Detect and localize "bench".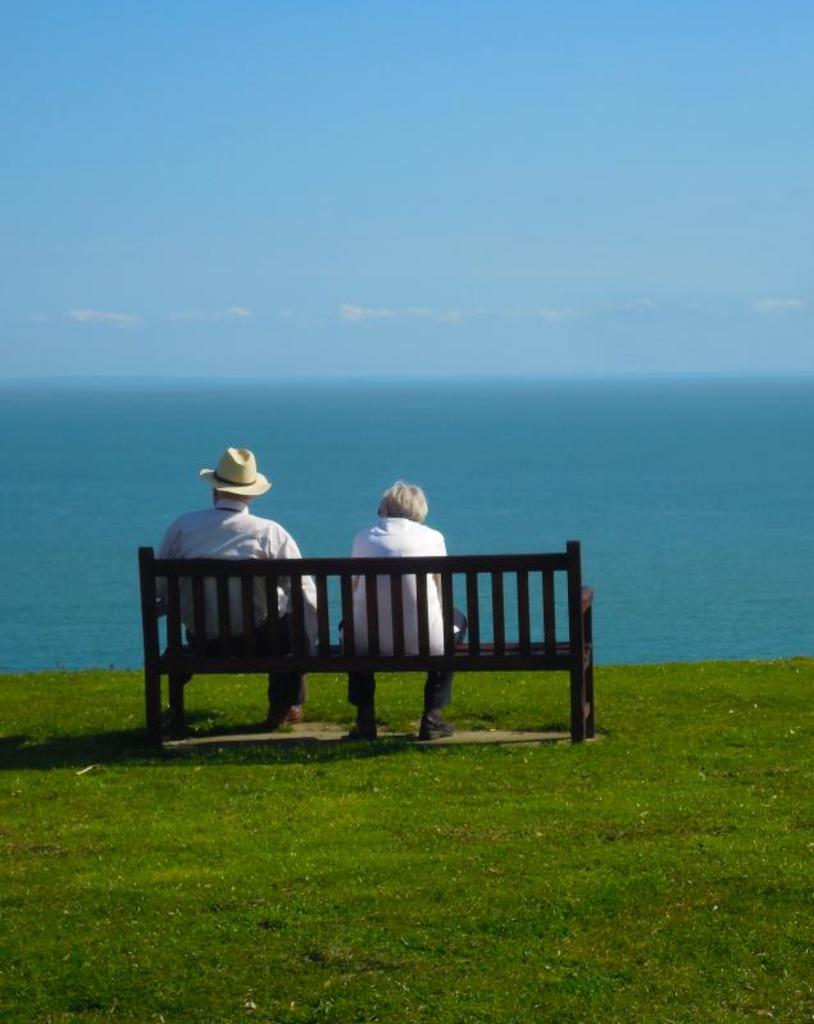
Localized at [136, 545, 570, 755].
